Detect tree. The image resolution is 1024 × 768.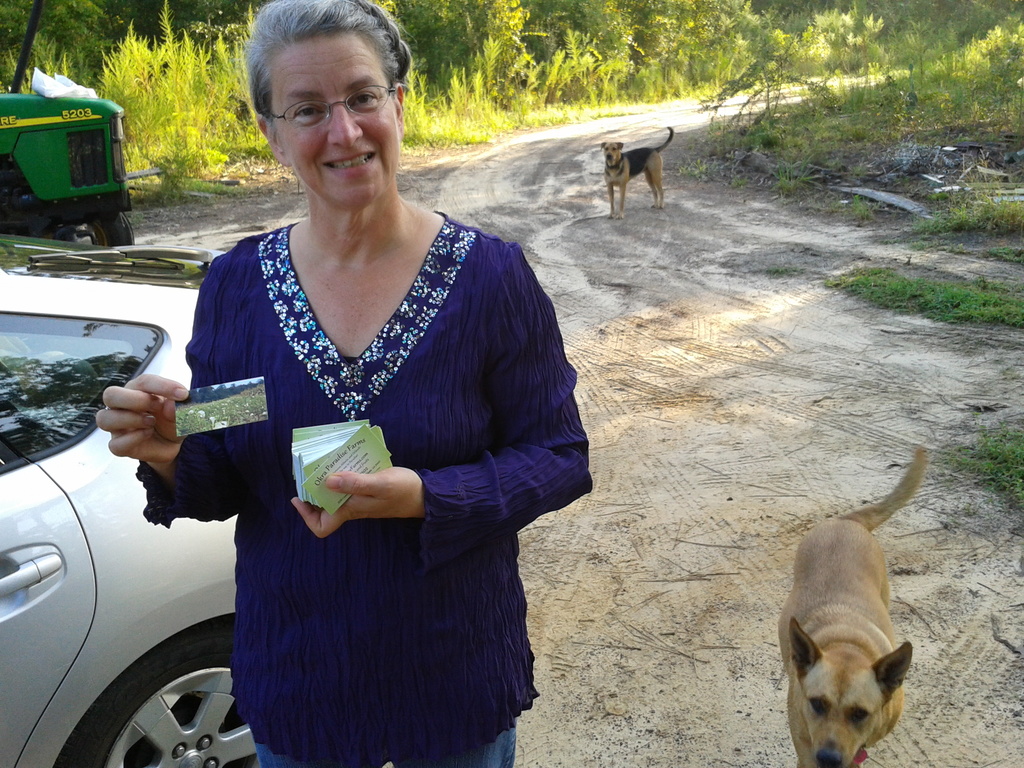
<box>13,0,67,90</box>.
